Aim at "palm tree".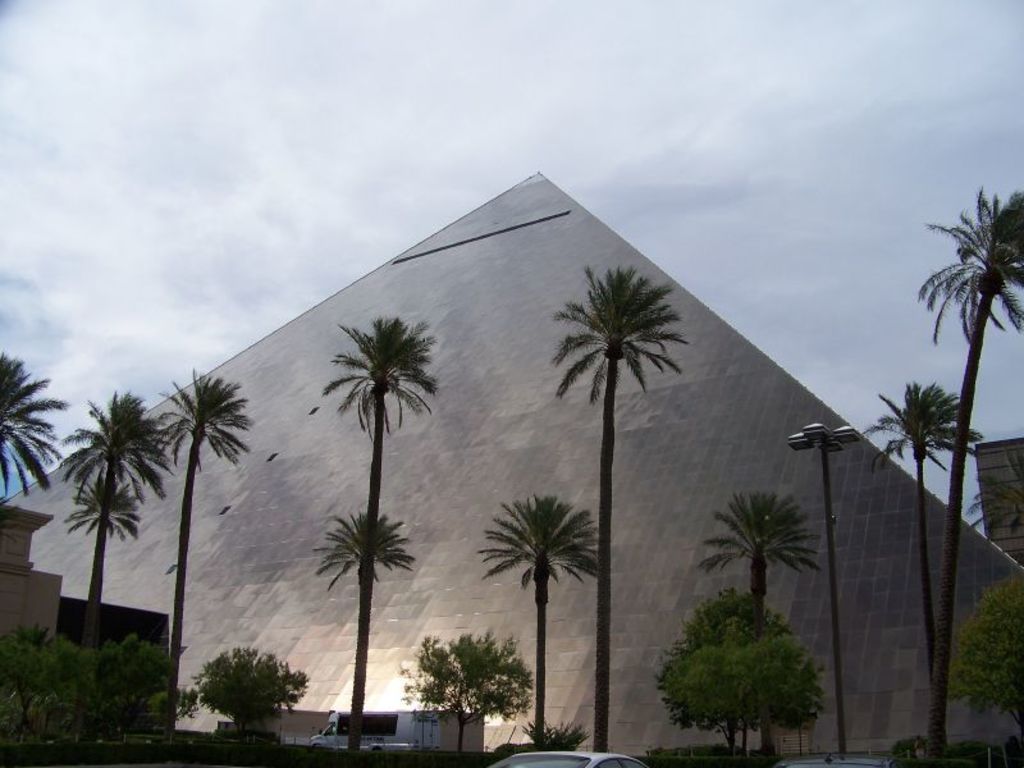
Aimed at 475, 489, 609, 741.
